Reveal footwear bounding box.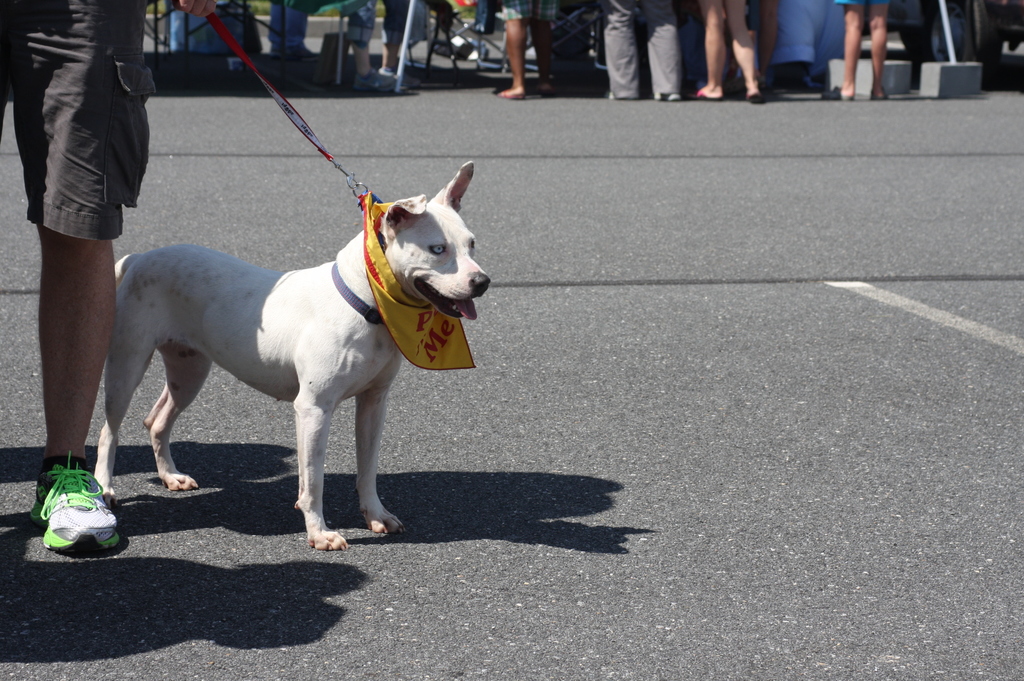
Revealed: locate(822, 86, 852, 101).
